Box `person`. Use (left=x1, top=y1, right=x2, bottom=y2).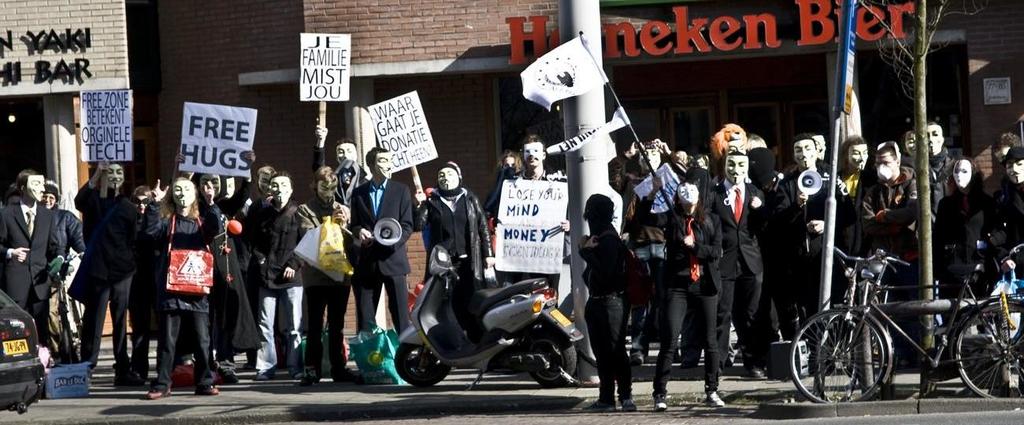
(left=836, top=139, right=875, bottom=232).
